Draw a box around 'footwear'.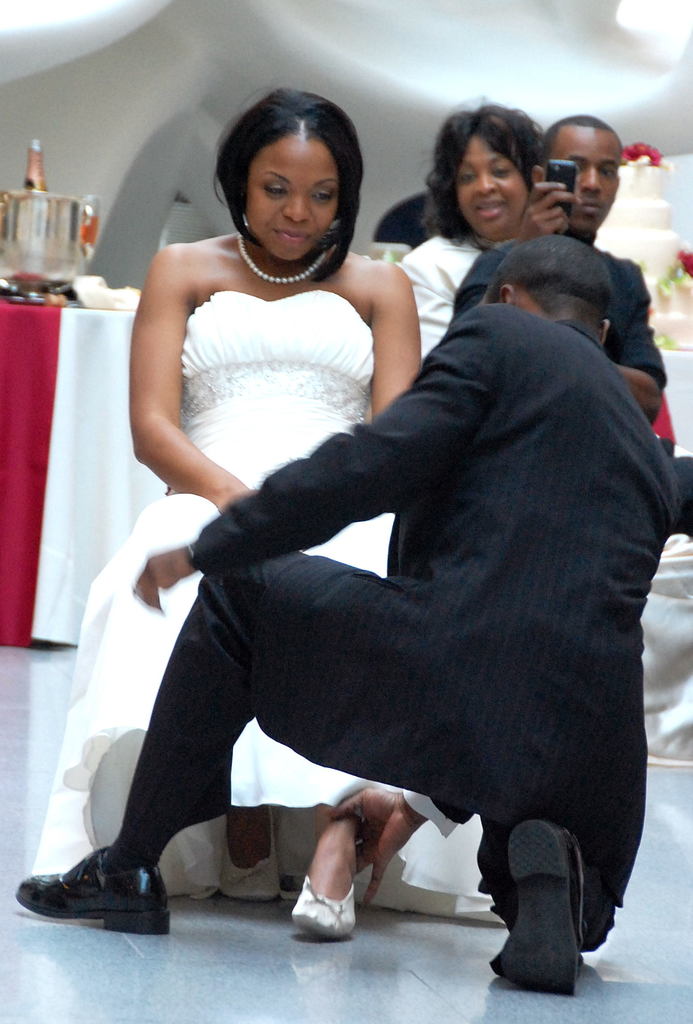
bbox(504, 824, 595, 991).
